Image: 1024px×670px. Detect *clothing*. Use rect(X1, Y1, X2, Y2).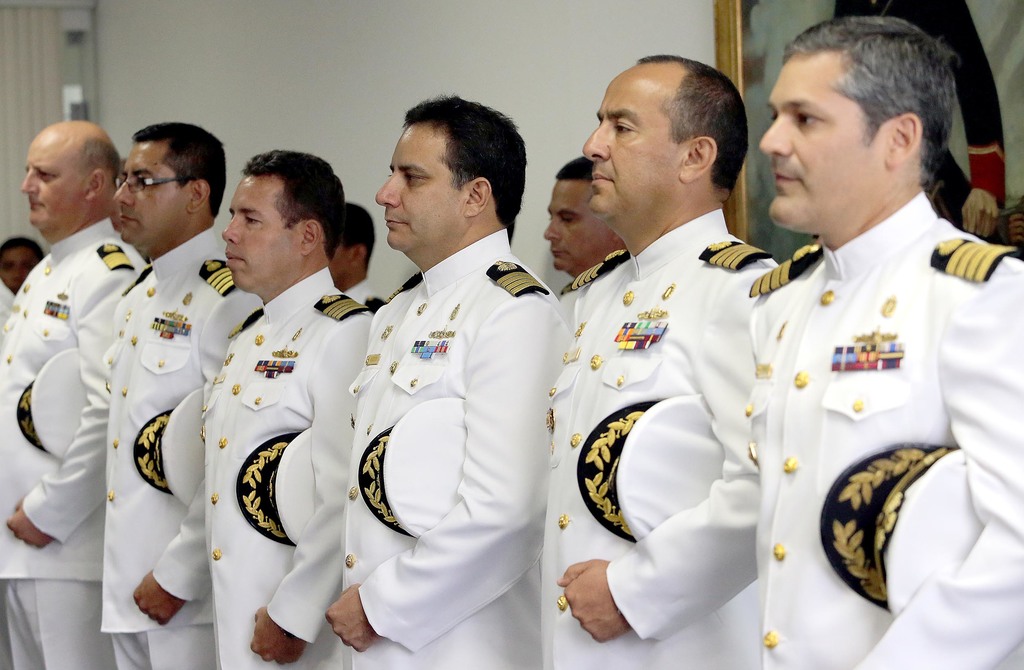
rect(344, 277, 383, 316).
